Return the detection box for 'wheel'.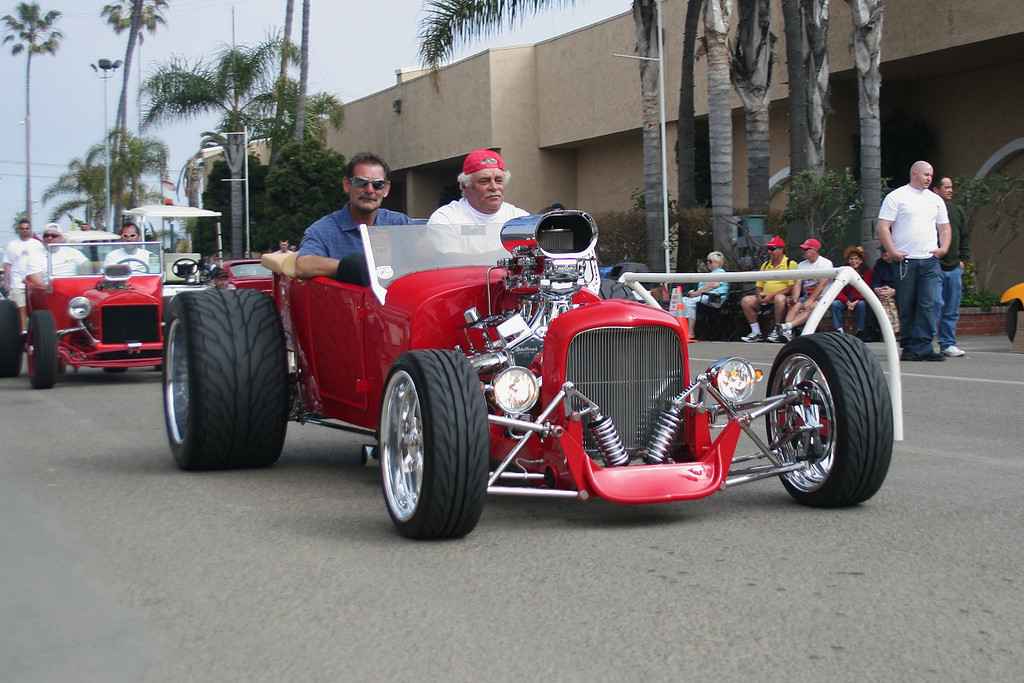
x1=598, y1=277, x2=636, y2=299.
